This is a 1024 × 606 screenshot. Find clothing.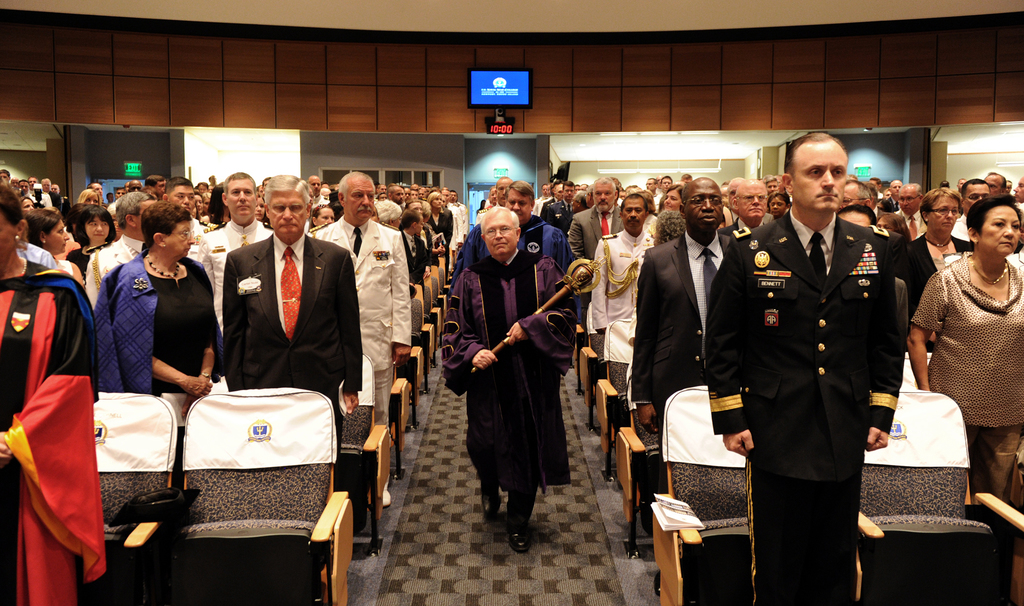
Bounding box: {"left": 0, "top": 254, "right": 109, "bottom": 605}.
